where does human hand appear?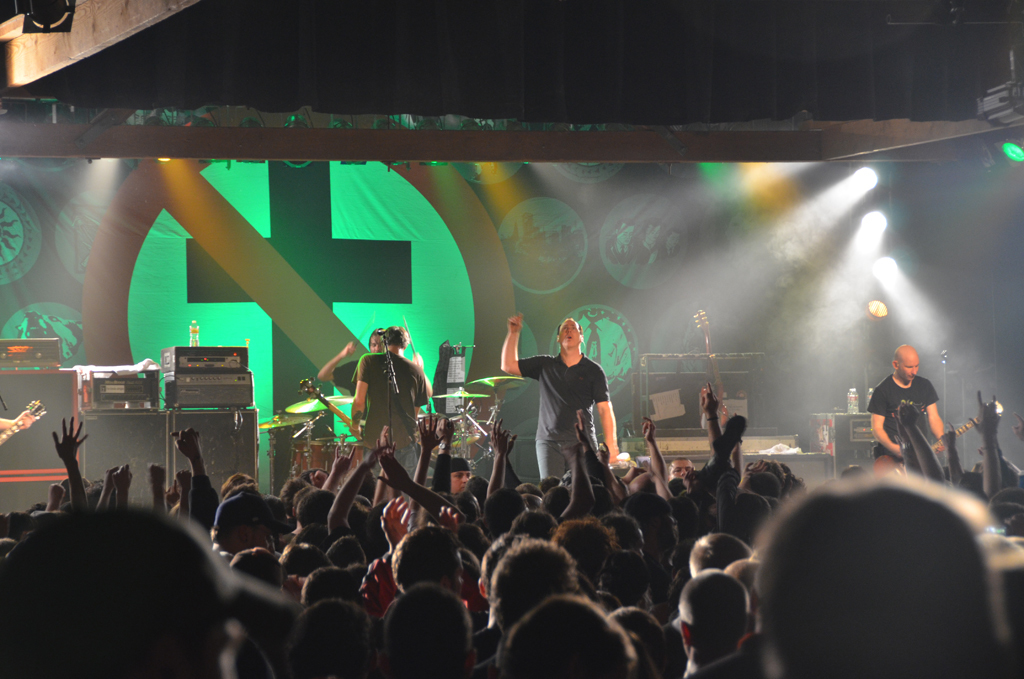
Appears at rect(596, 438, 610, 467).
